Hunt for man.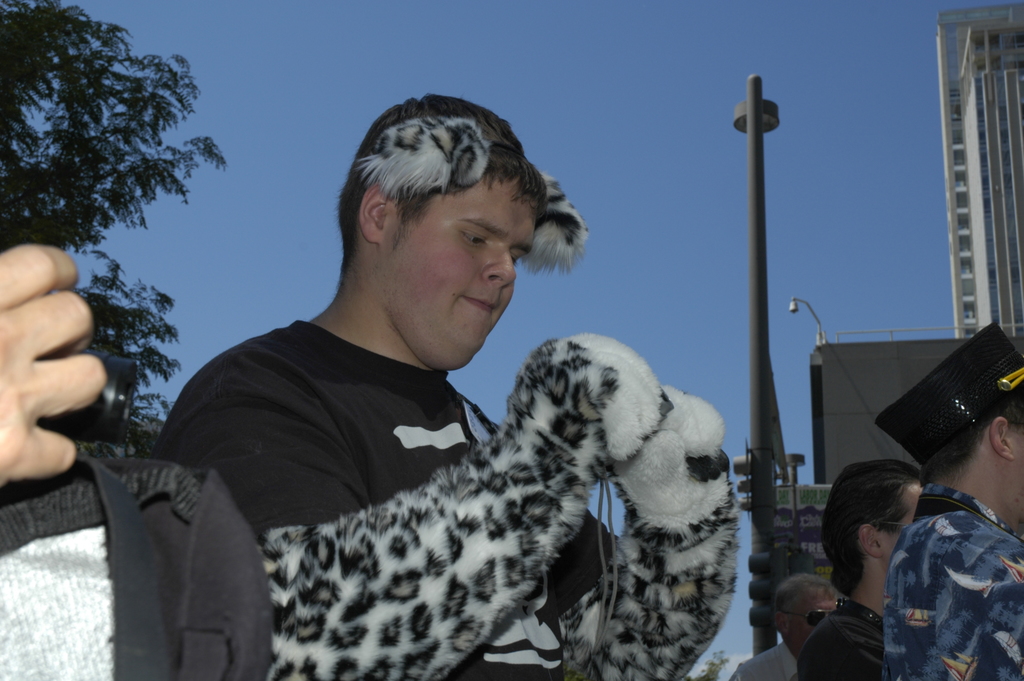
Hunted down at <box>729,571,841,680</box>.
